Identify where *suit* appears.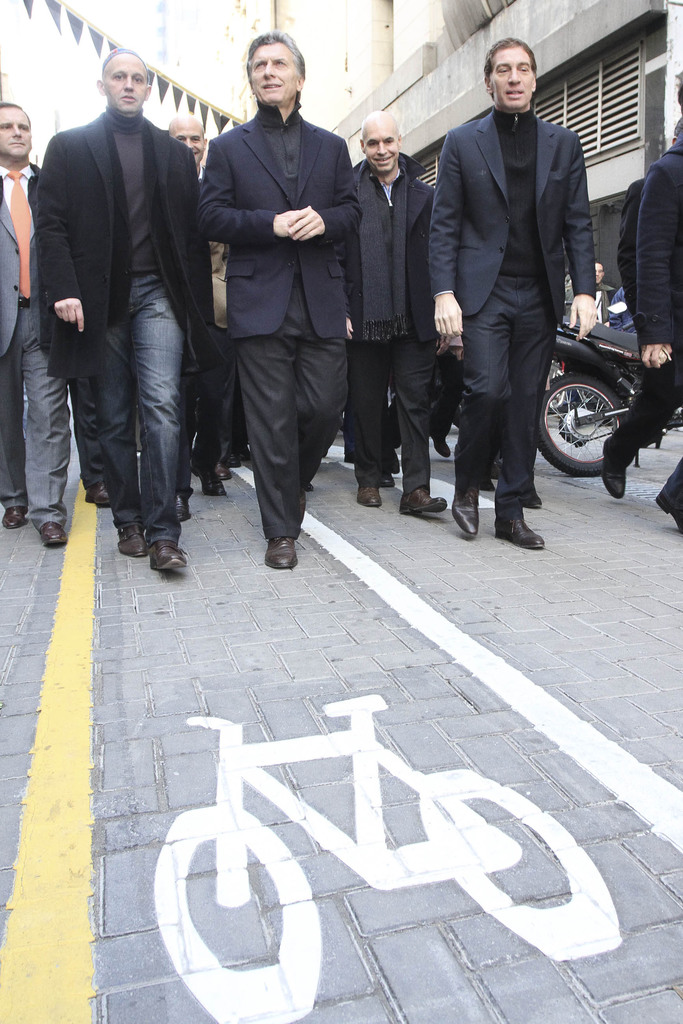
Appears at <box>0,164,67,522</box>.
